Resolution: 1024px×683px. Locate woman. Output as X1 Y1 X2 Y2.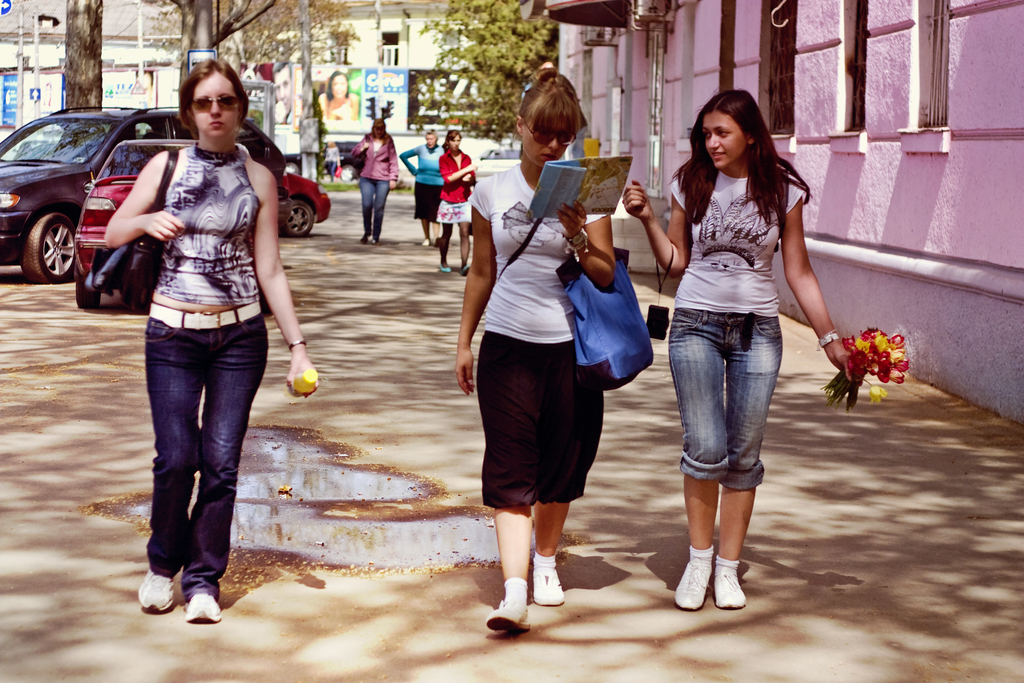
351 118 400 244.
